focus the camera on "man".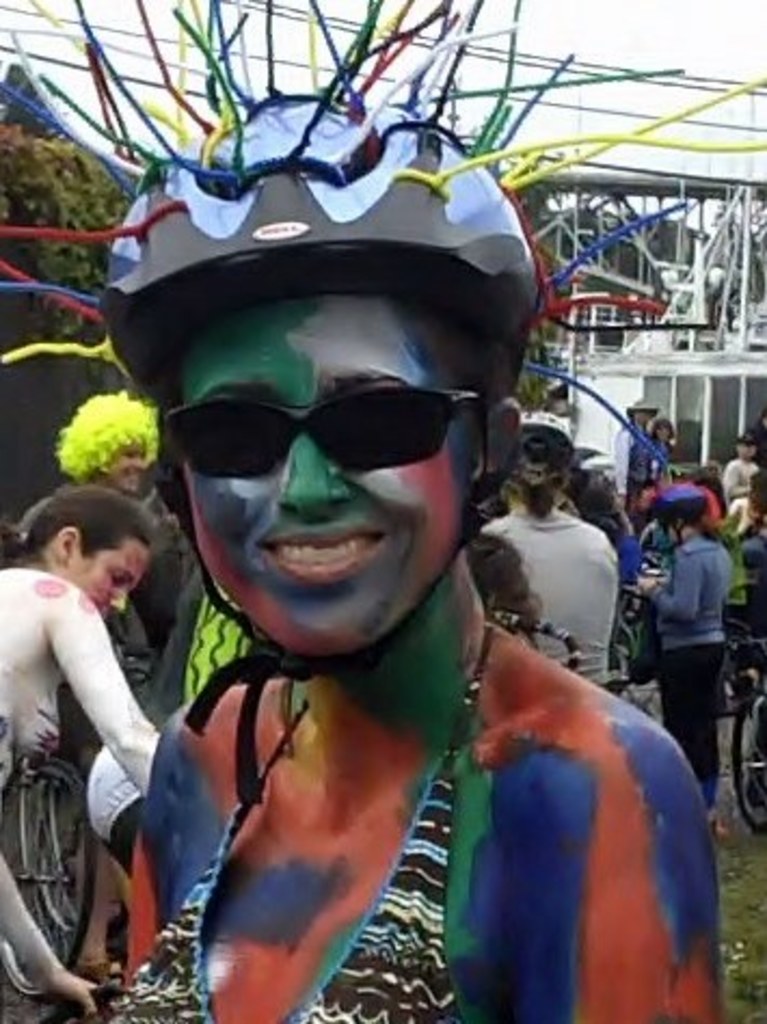
Focus region: (0, 171, 694, 1023).
